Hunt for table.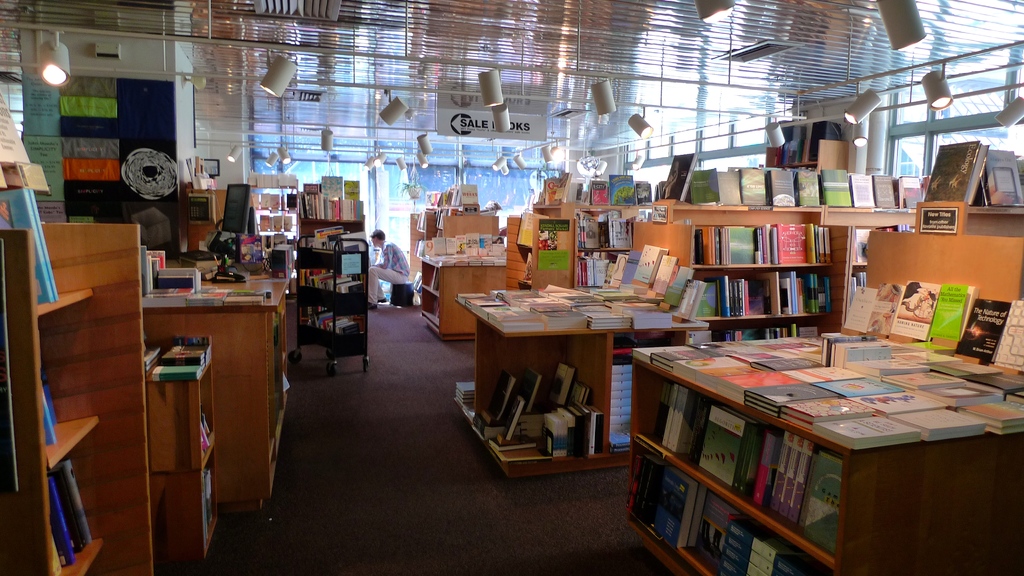
Hunted down at select_region(619, 341, 1021, 570).
